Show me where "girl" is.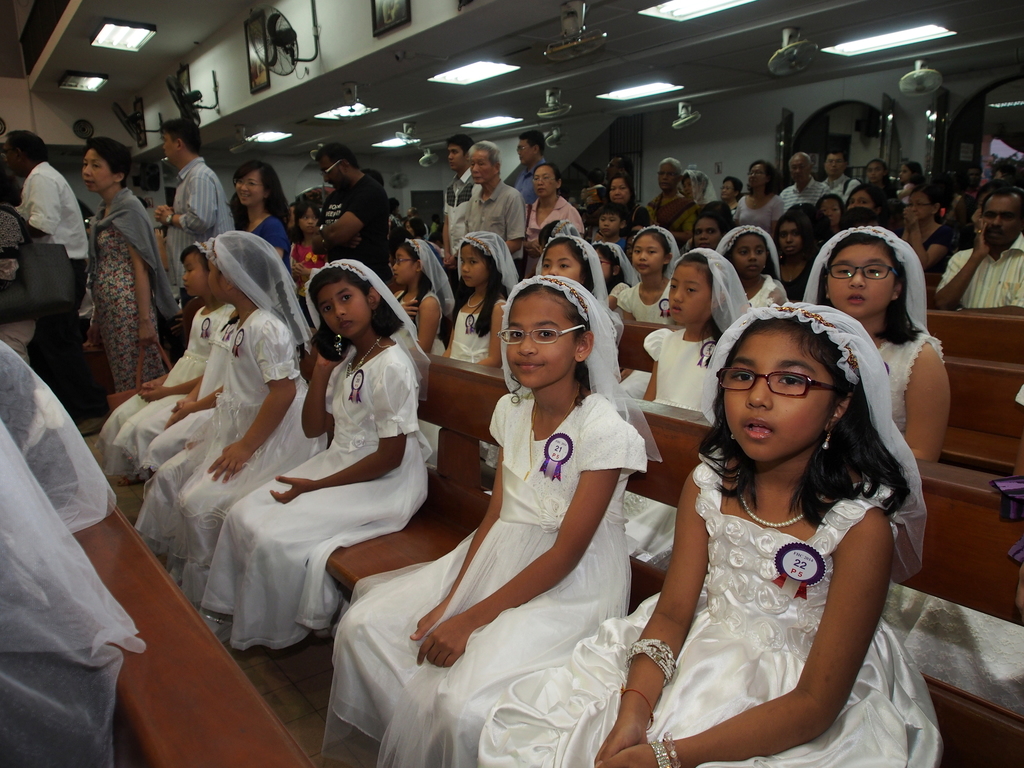
"girl" is at <bbox>587, 241, 641, 319</bbox>.
